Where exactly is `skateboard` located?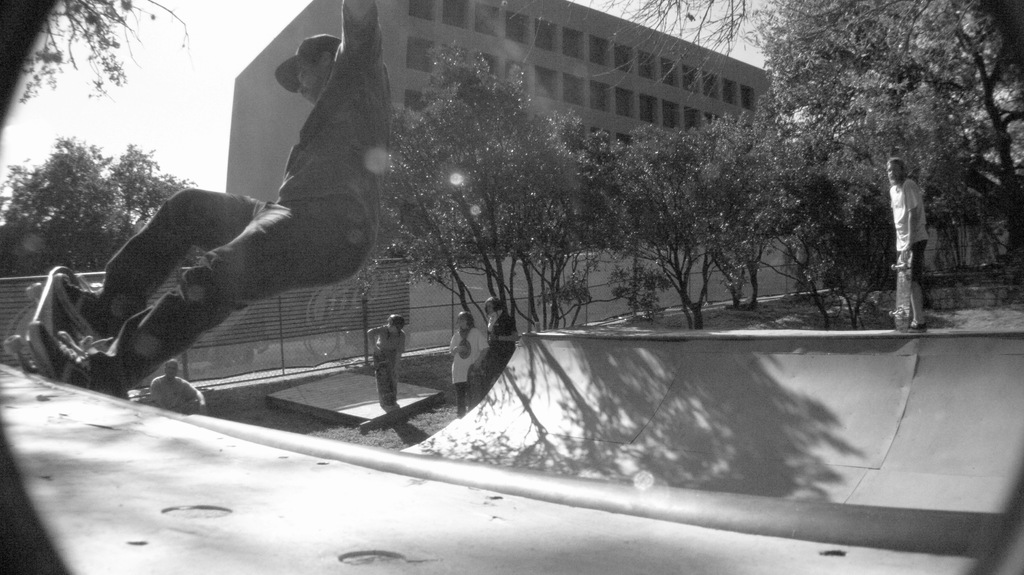
Its bounding box is rect(892, 244, 915, 329).
